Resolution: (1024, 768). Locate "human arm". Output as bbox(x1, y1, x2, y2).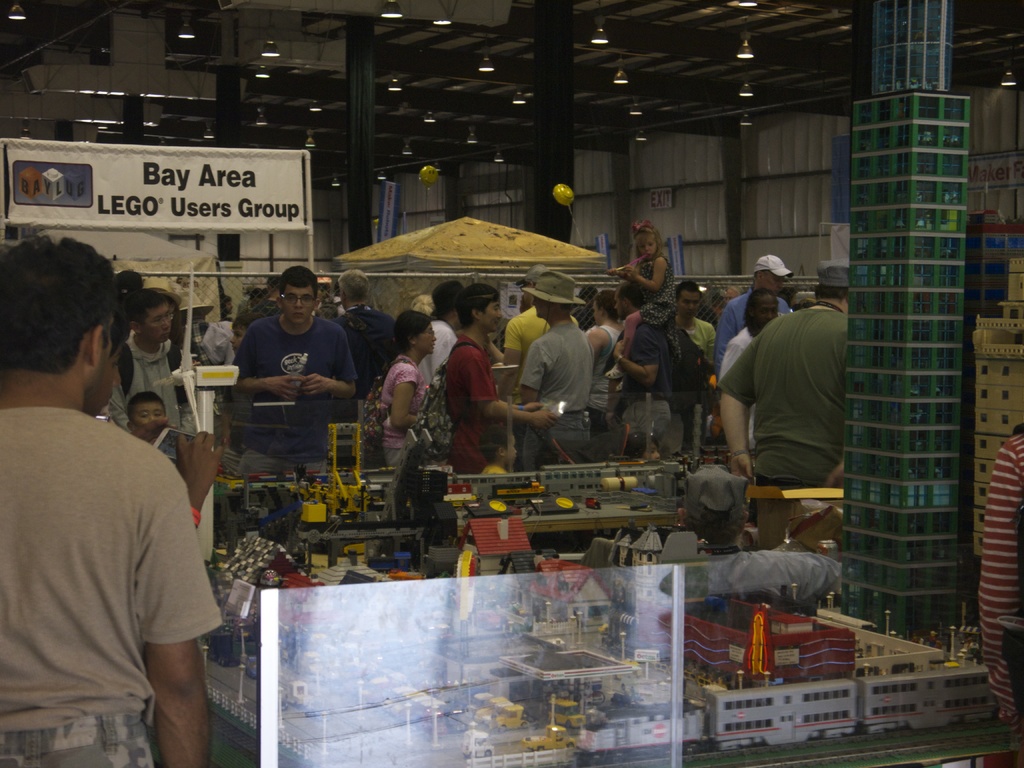
bbox(132, 422, 170, 438).
